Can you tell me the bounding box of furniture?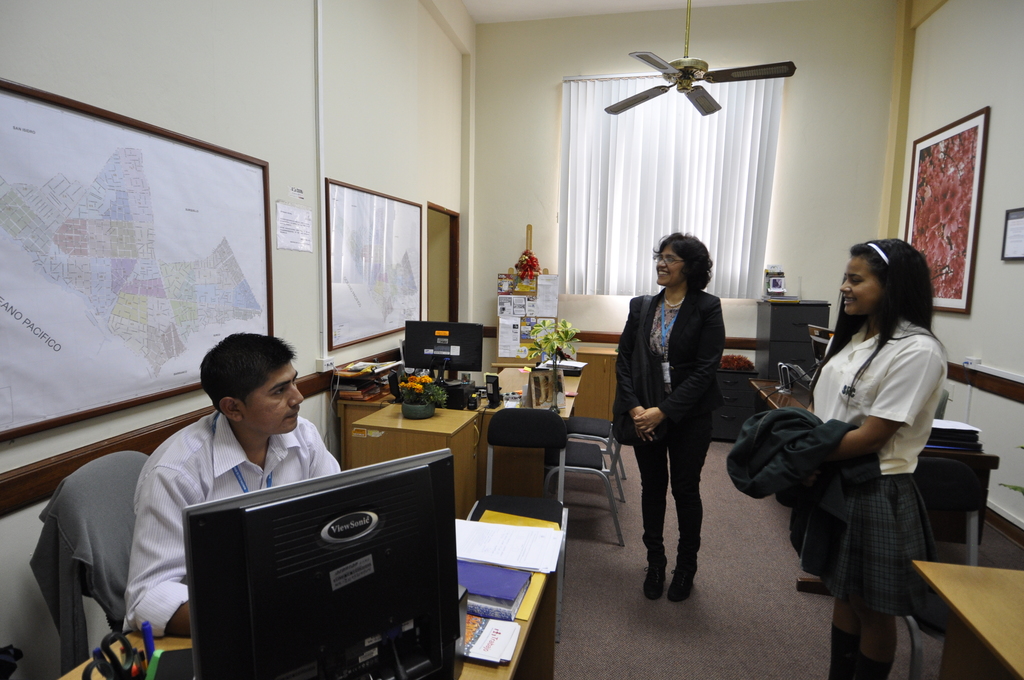
[left=751, top=296, right=832, bottom=396].
